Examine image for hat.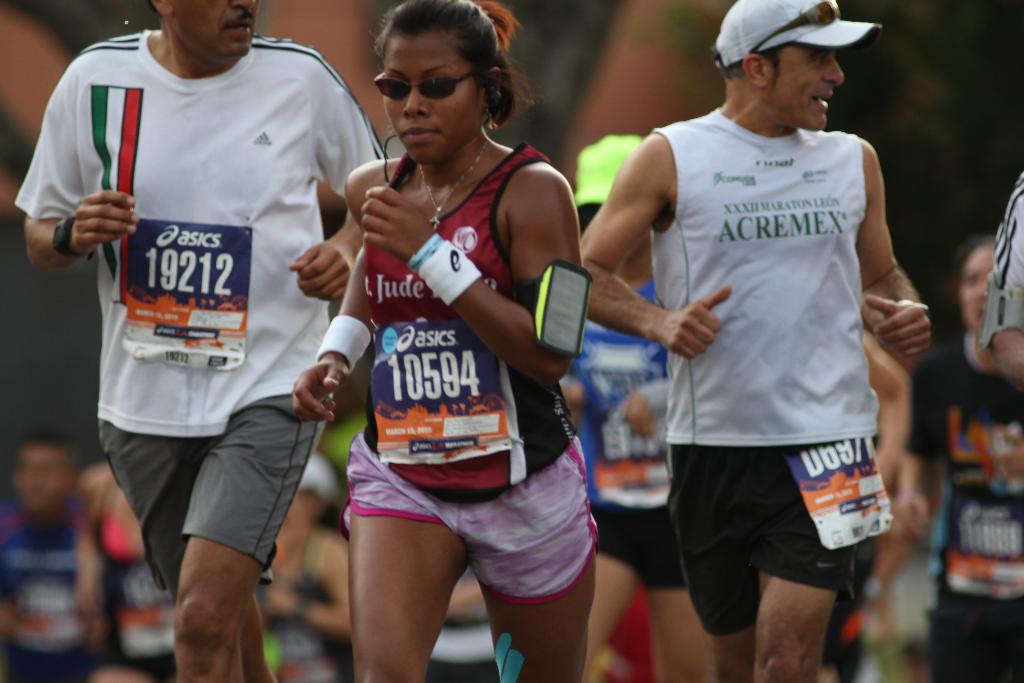
Examination result: {"left": 575, "top": 132, "right": 649, "bottom": 207}.
